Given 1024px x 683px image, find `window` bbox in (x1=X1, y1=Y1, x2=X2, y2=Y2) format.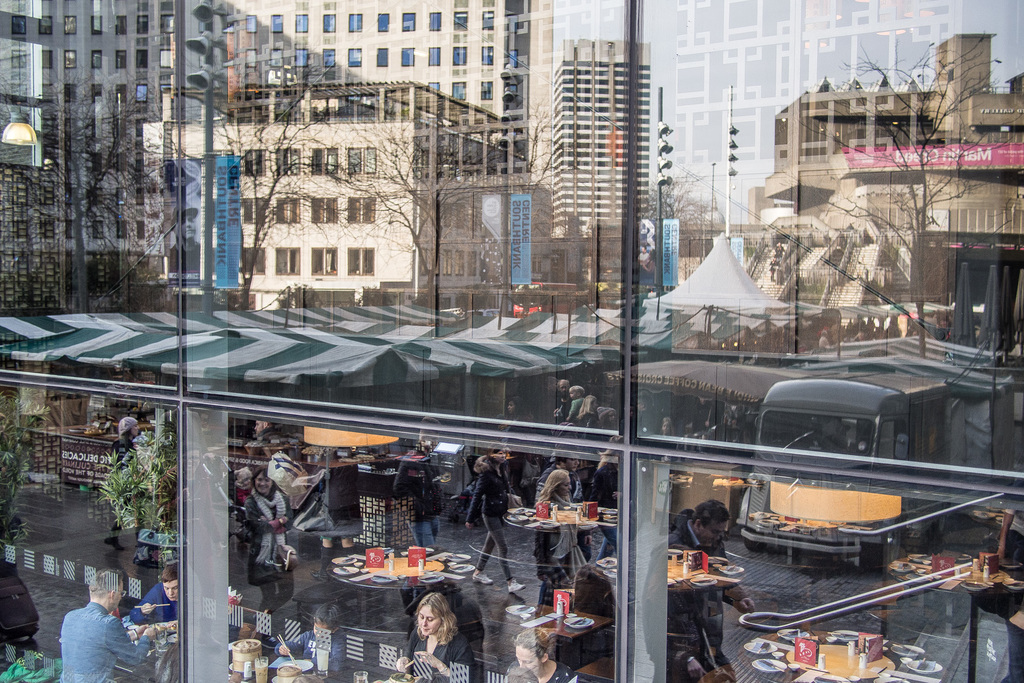
(x1=451, y1=44, x2=470, y2=67).
